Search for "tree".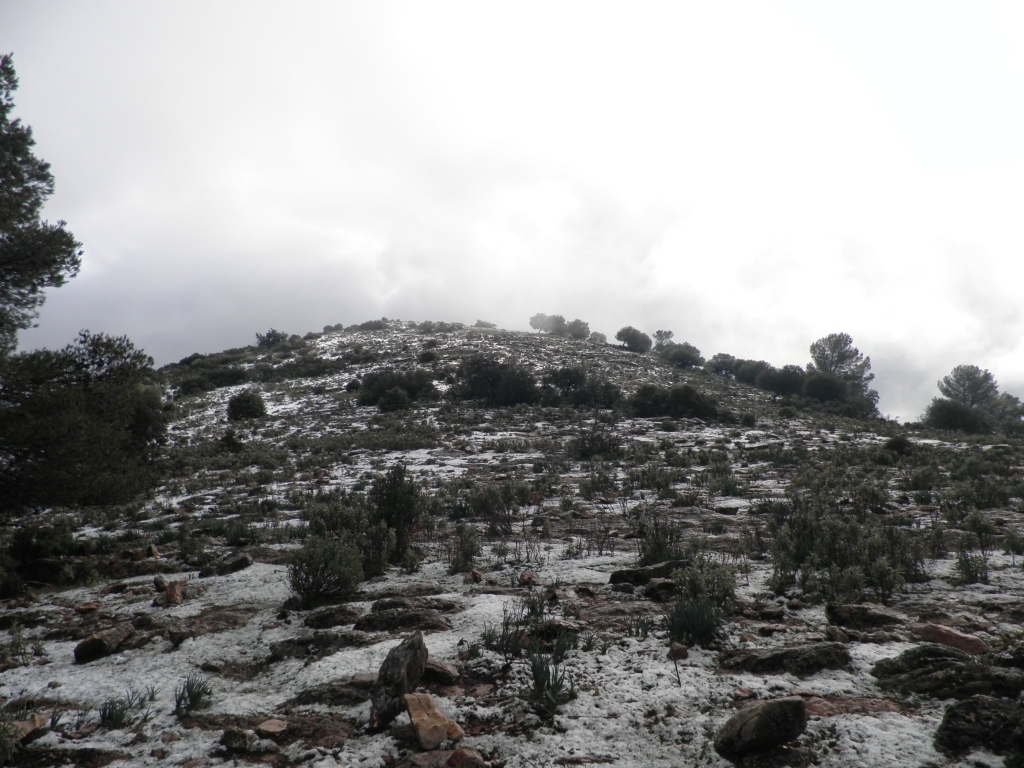
Found at l=564, t=322, r=594, b=346.
